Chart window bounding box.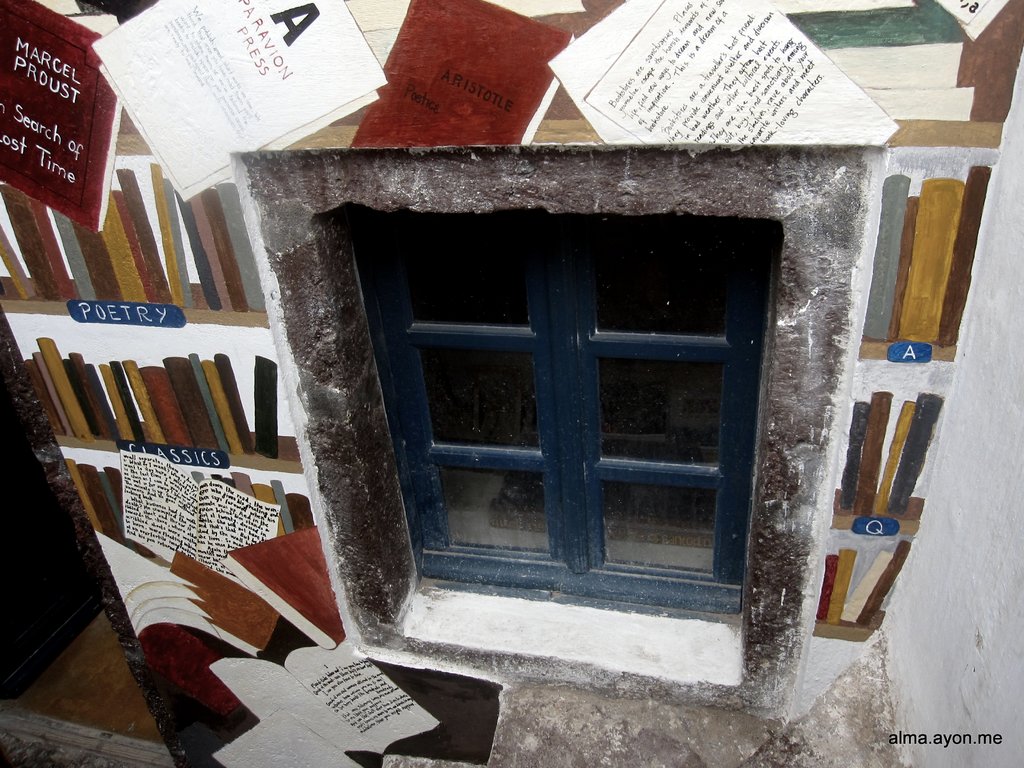
Charted: x1=329, y1=209, x2=778, y2=619.
